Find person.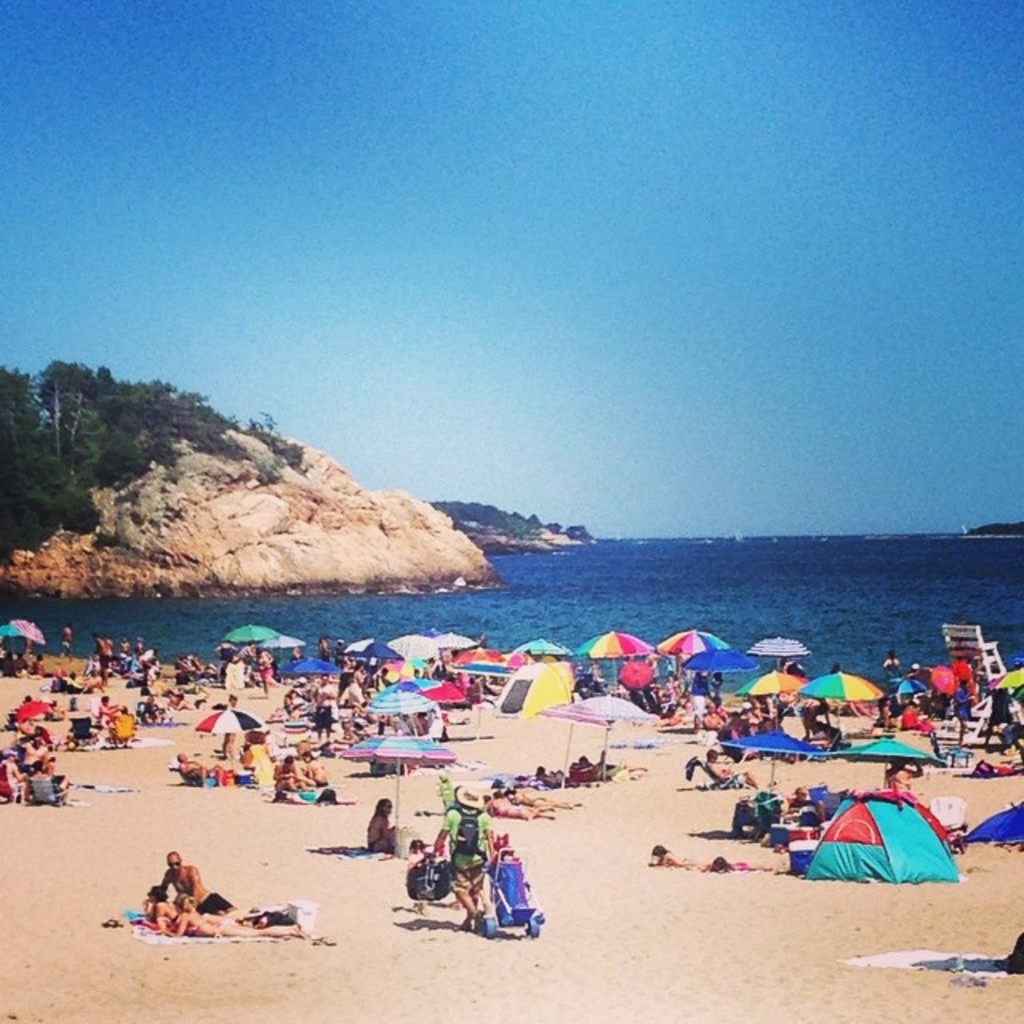
261/645/282/699.
